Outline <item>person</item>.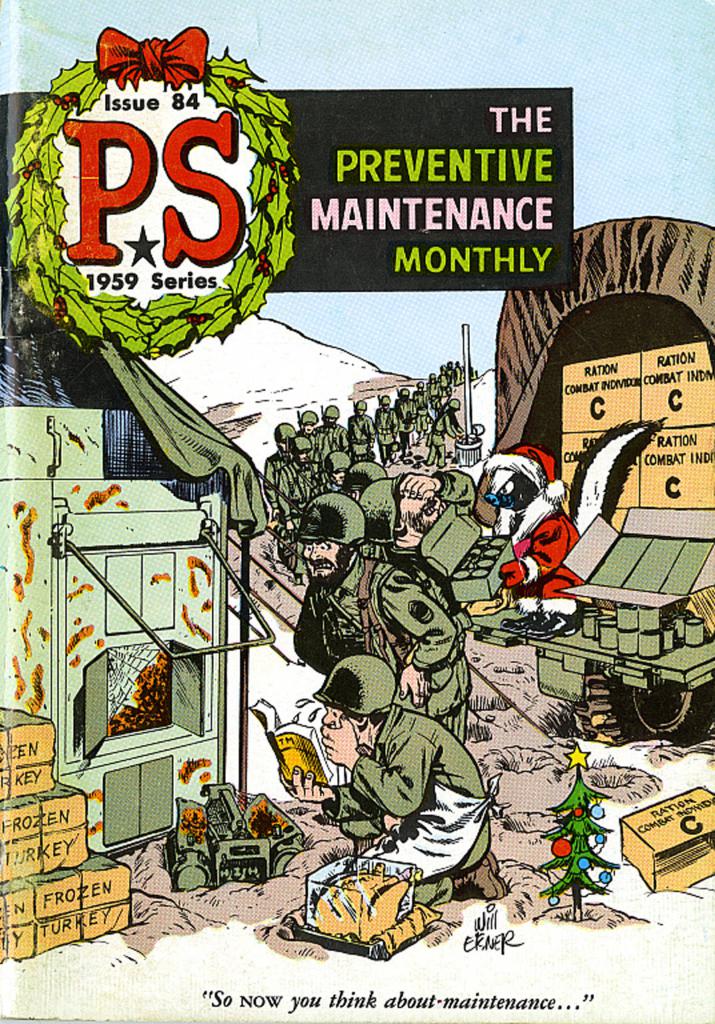
Outline: [292,497,467,751].
